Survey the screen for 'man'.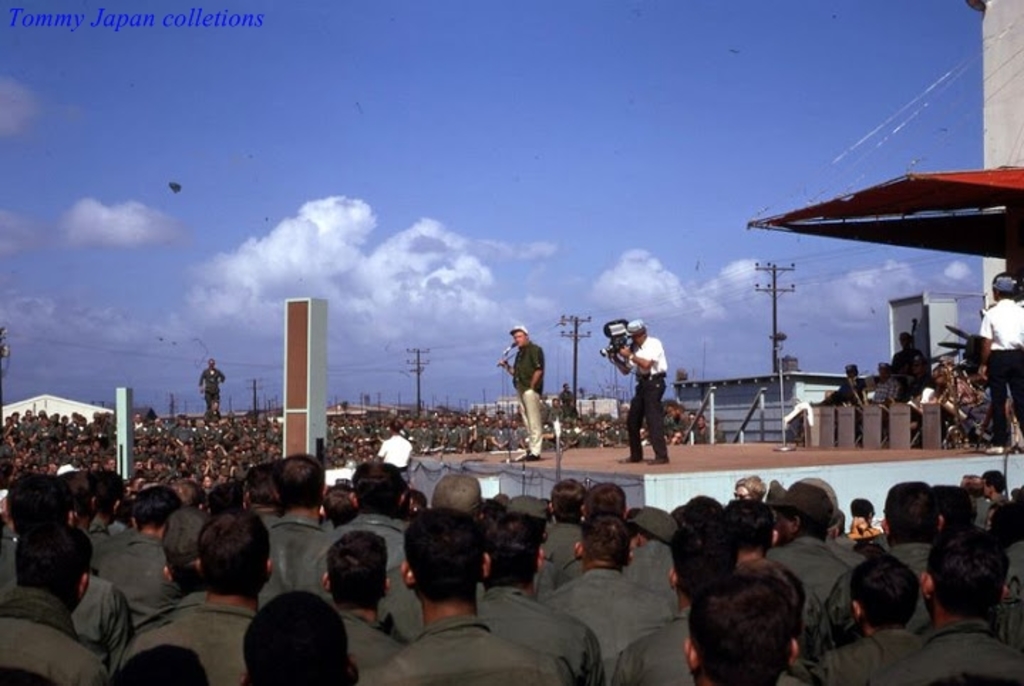
Survey found: <box>198,357,228,411</box>.
